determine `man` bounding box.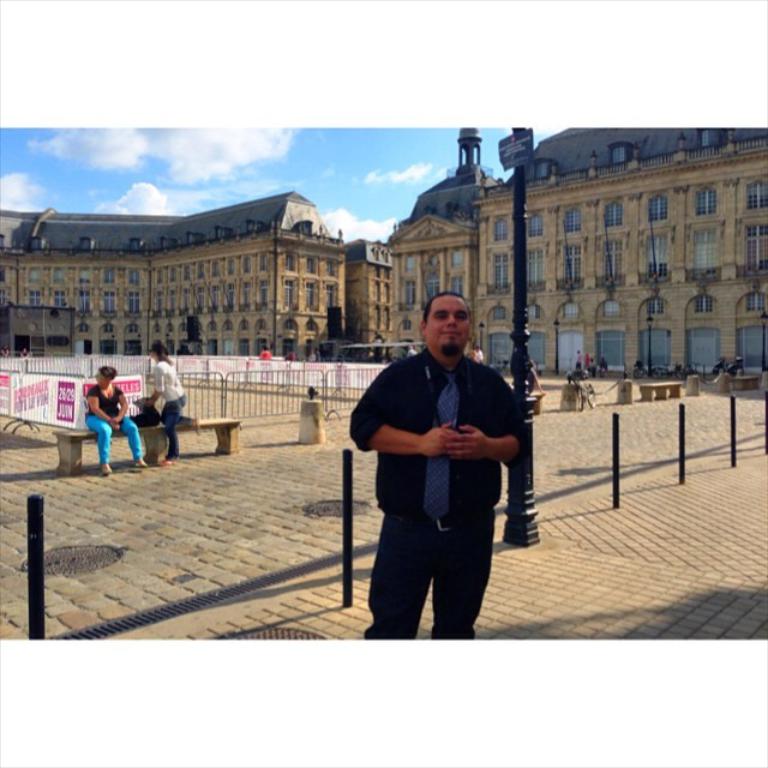
Determined: 348:292:528:647.
